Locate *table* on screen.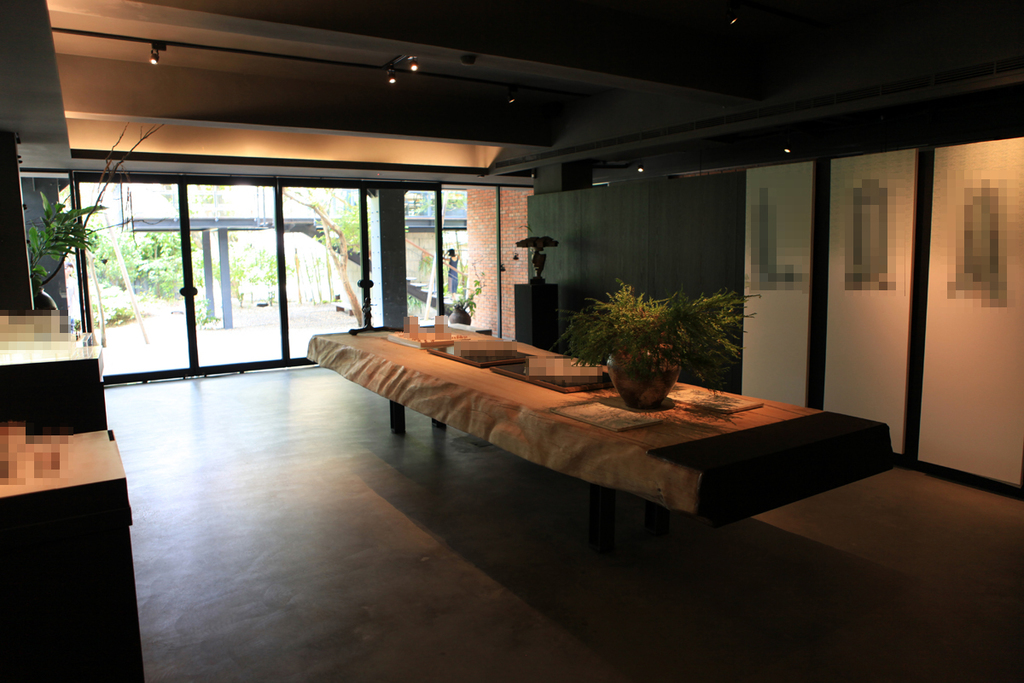
On screen at [x1=352, y1=331, x2=867, y2=567].
